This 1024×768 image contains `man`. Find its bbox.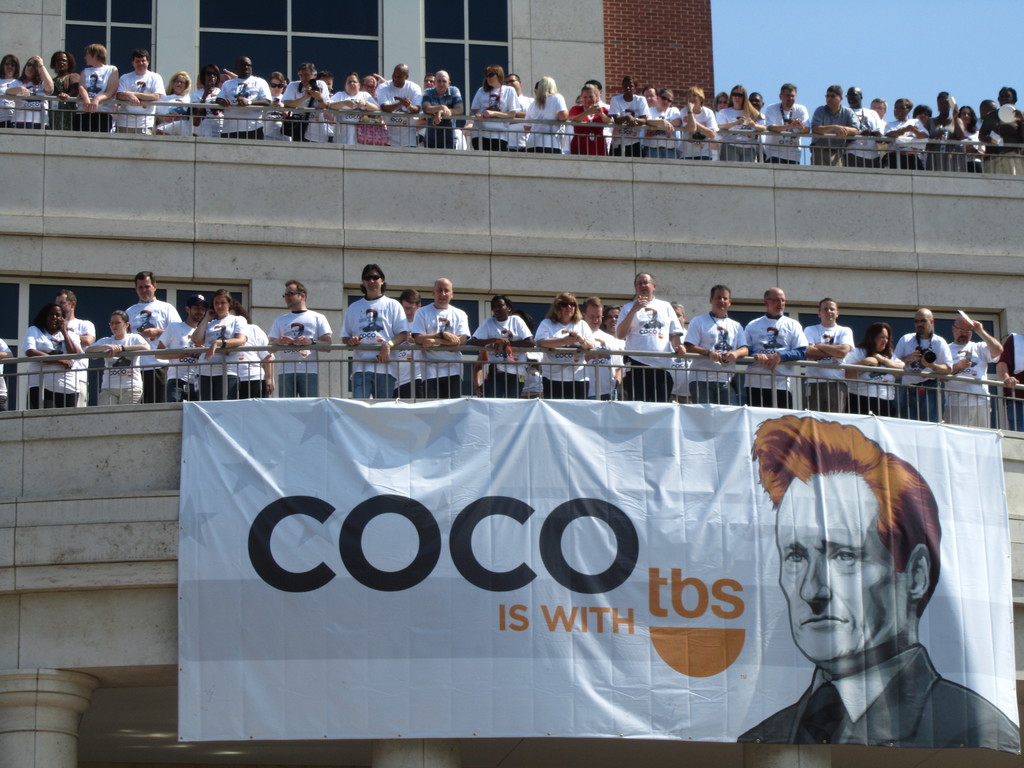
Rect(976, 100, 998, 131).
